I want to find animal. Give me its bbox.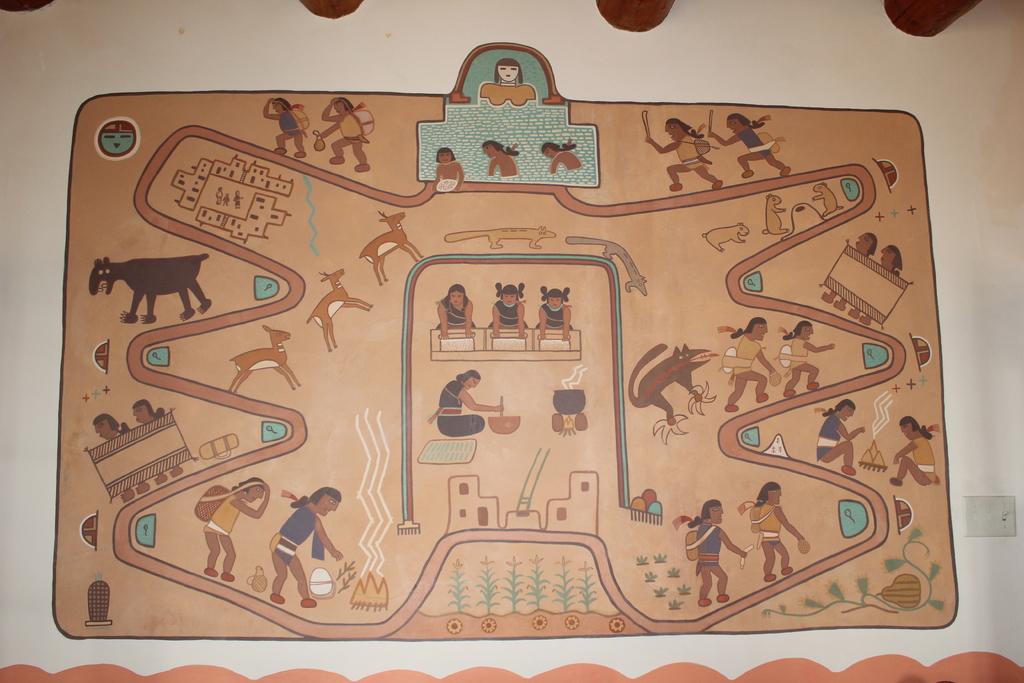
Rect(228, 325, 298, 390).
